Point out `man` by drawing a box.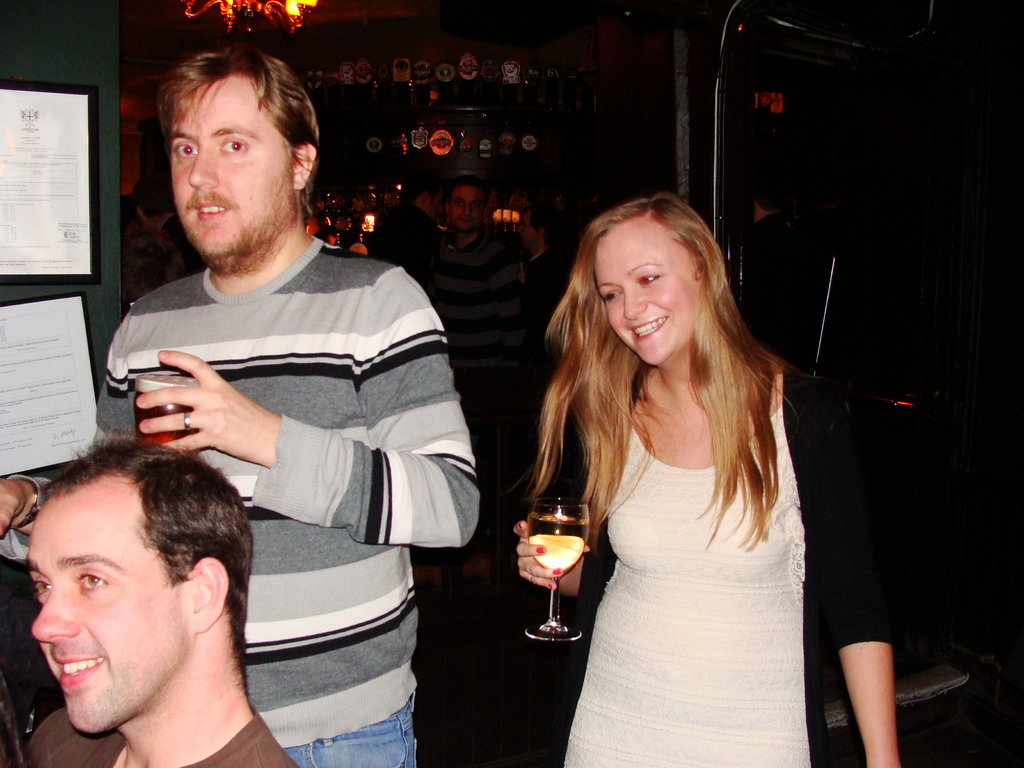
(x1=371, y1=172, x2=442, y2=292).
